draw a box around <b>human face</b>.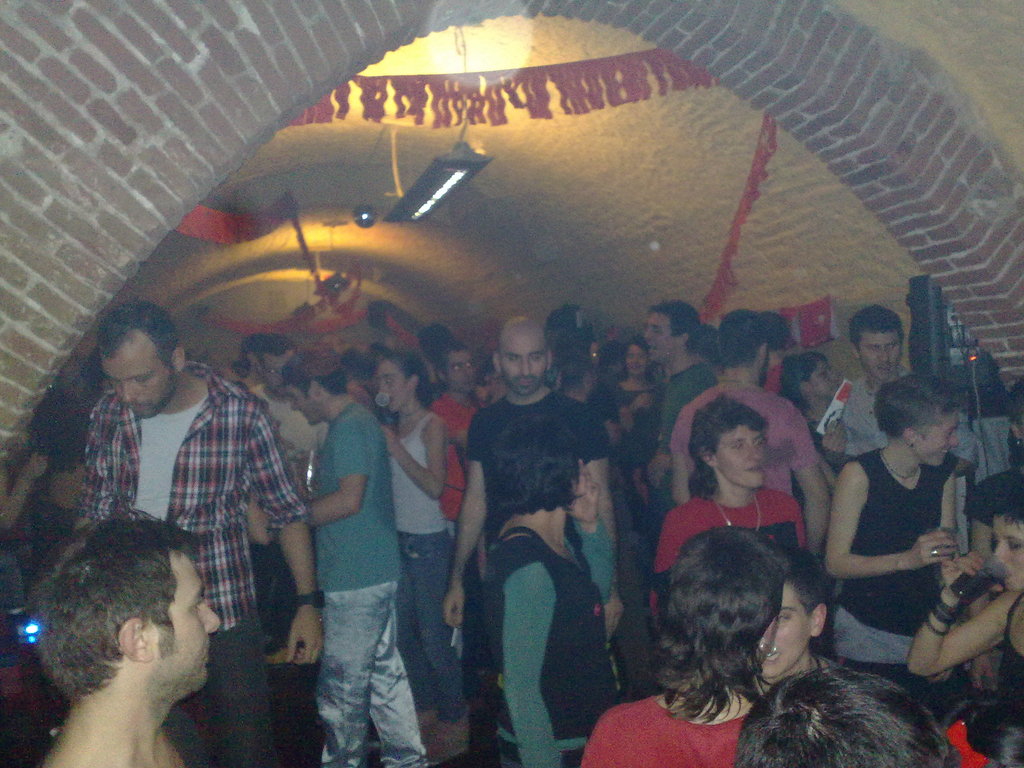
locate(650, 308, 674, 363).
